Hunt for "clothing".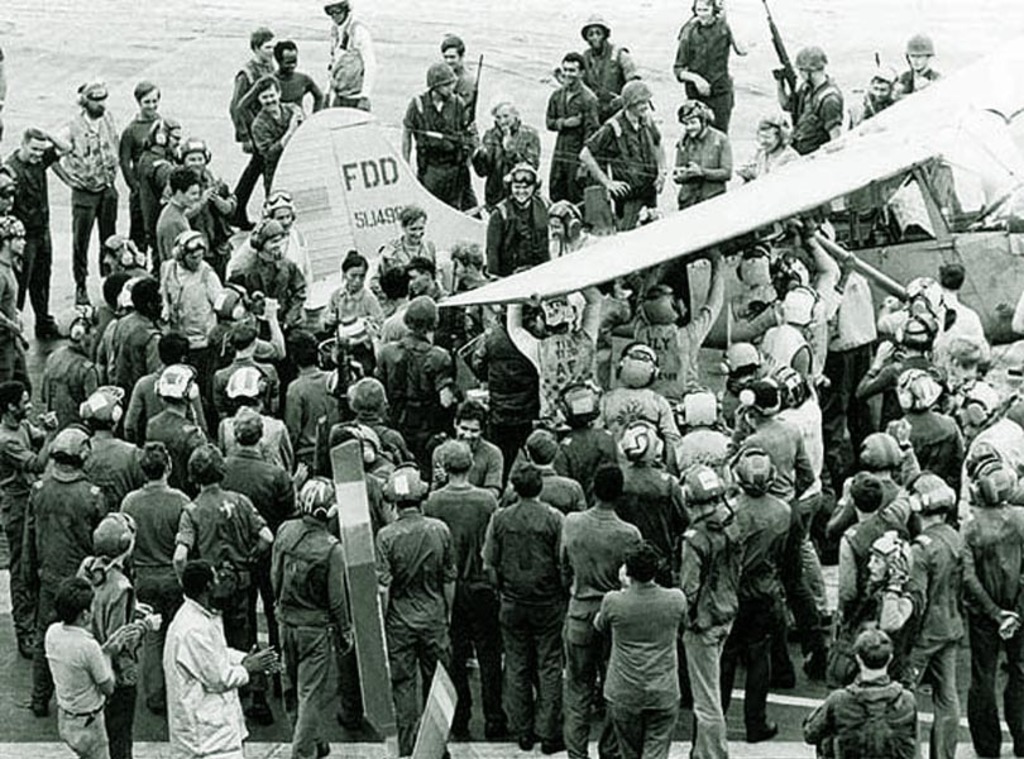
Hunted down at {"x1": 330, "y1": 10, "x2": 373, "y2": 119}.
